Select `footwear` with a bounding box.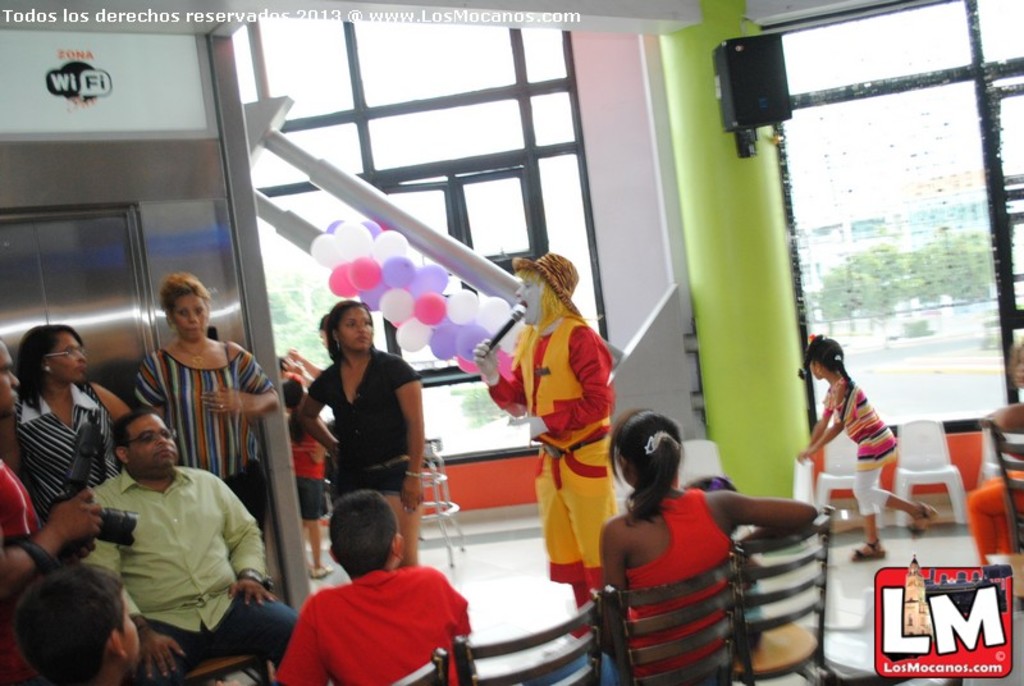
<region>908, 502, 950, 539</region>.
